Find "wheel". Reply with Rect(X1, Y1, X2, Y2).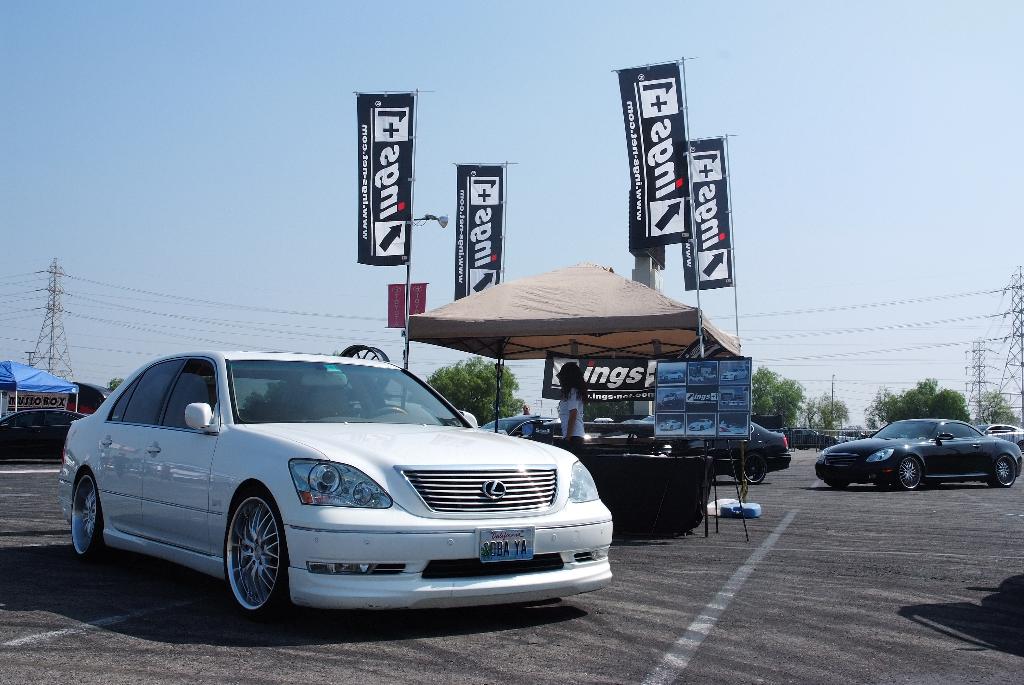
Rect(743, 454, 764, 485).
